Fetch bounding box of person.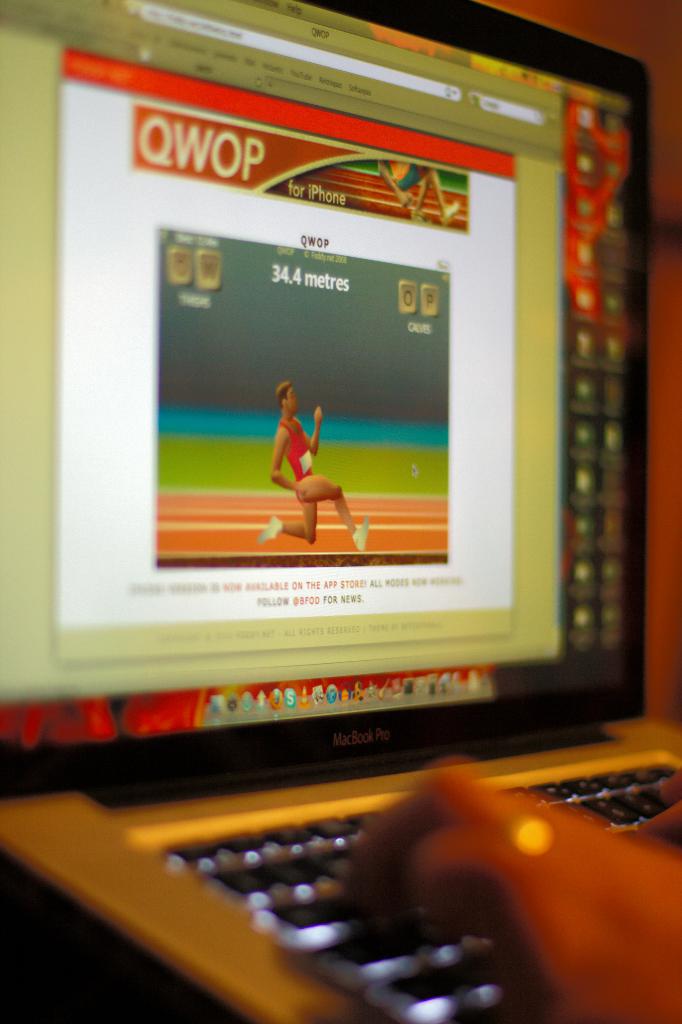
Bbox: {"left": 331, "top": 767, "right": 681, "bottom": 1023}.
